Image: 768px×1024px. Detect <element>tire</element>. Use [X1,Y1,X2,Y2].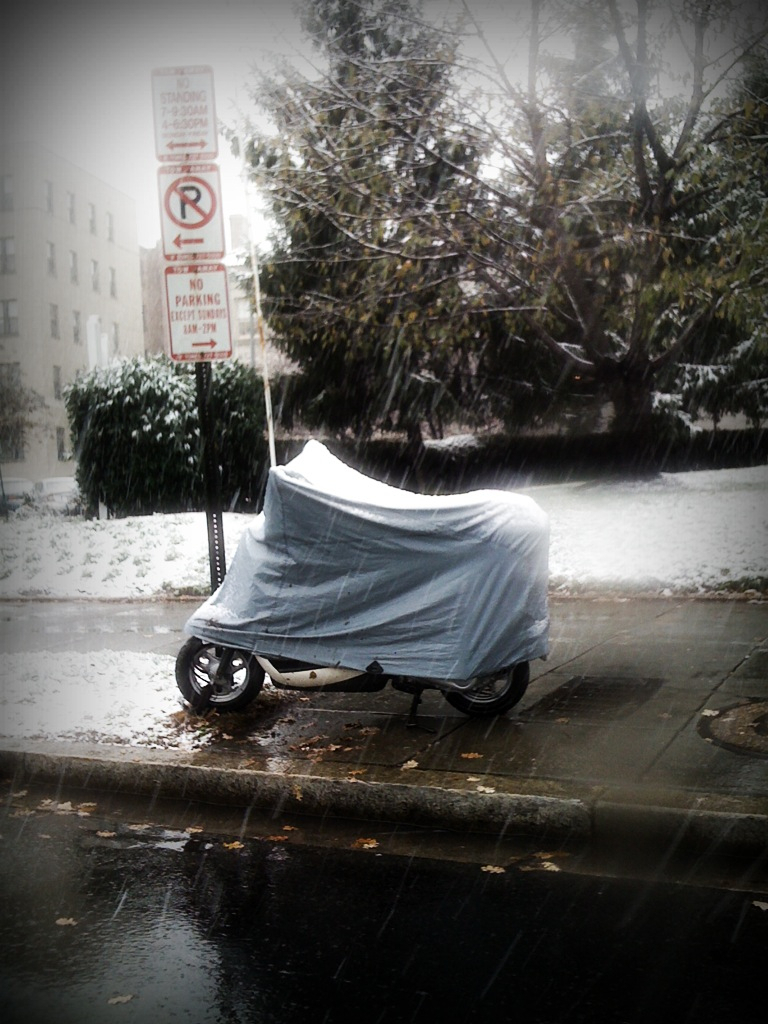
[441,659,528,719].
